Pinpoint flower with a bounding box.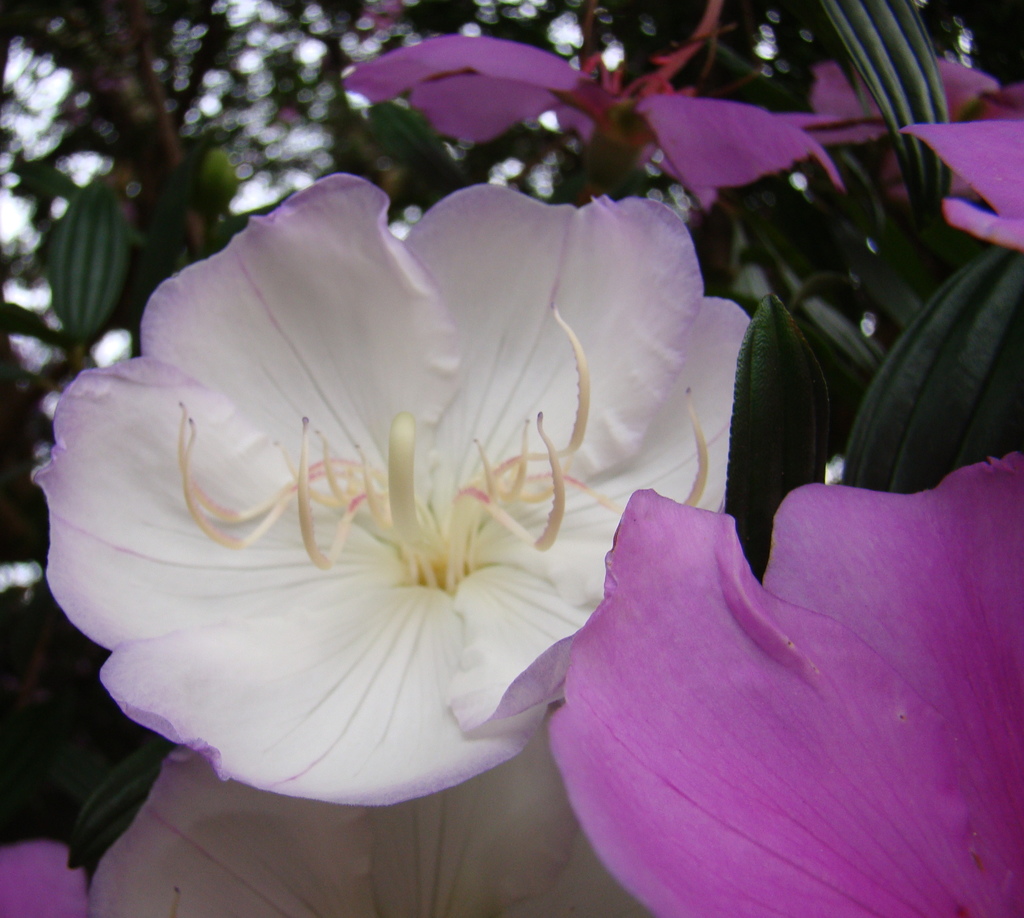
locate(893, 53, 1023, 253).
